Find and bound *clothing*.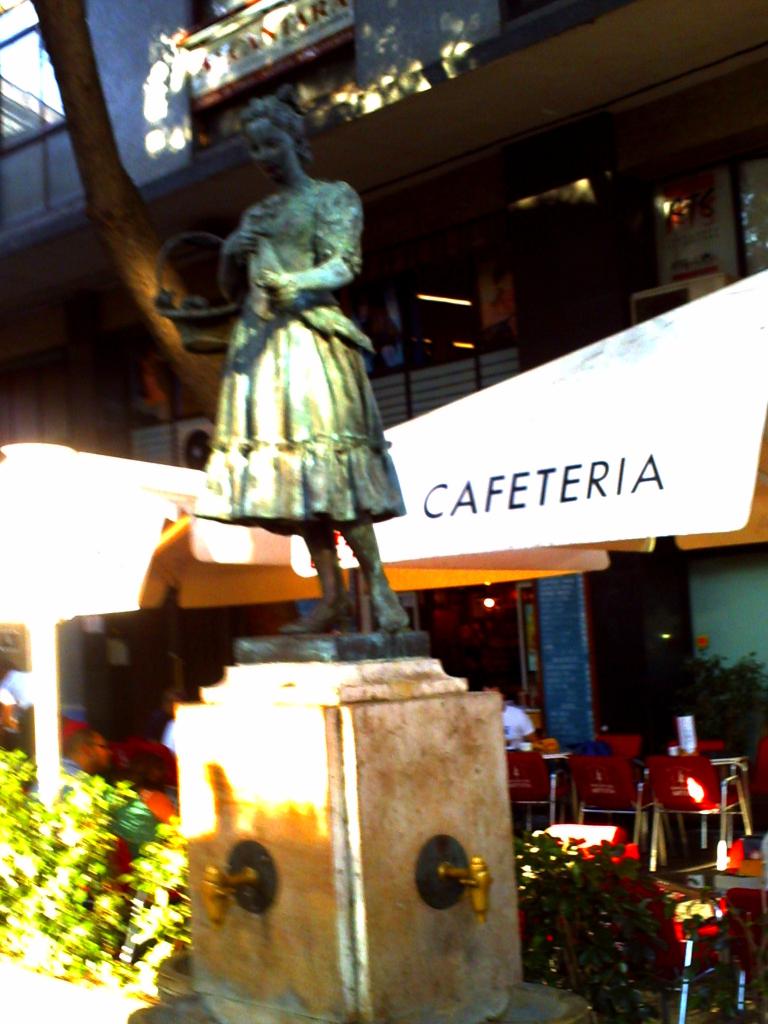
Bound: (left=185, top=193, right=404, bottom=526).
